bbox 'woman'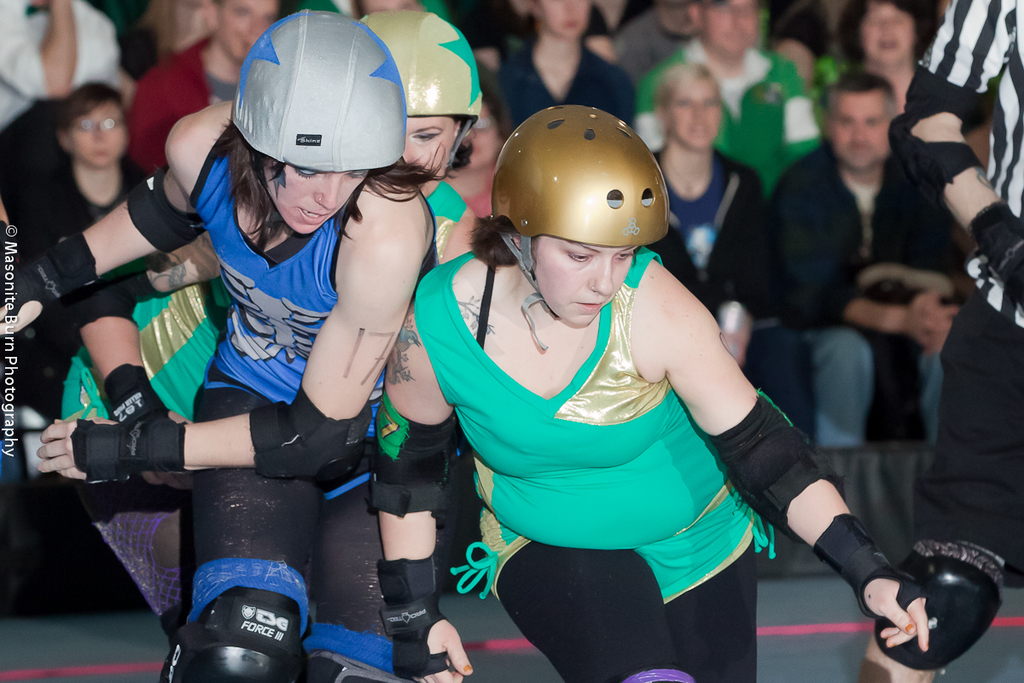
region(368, 101, 940, 682)
